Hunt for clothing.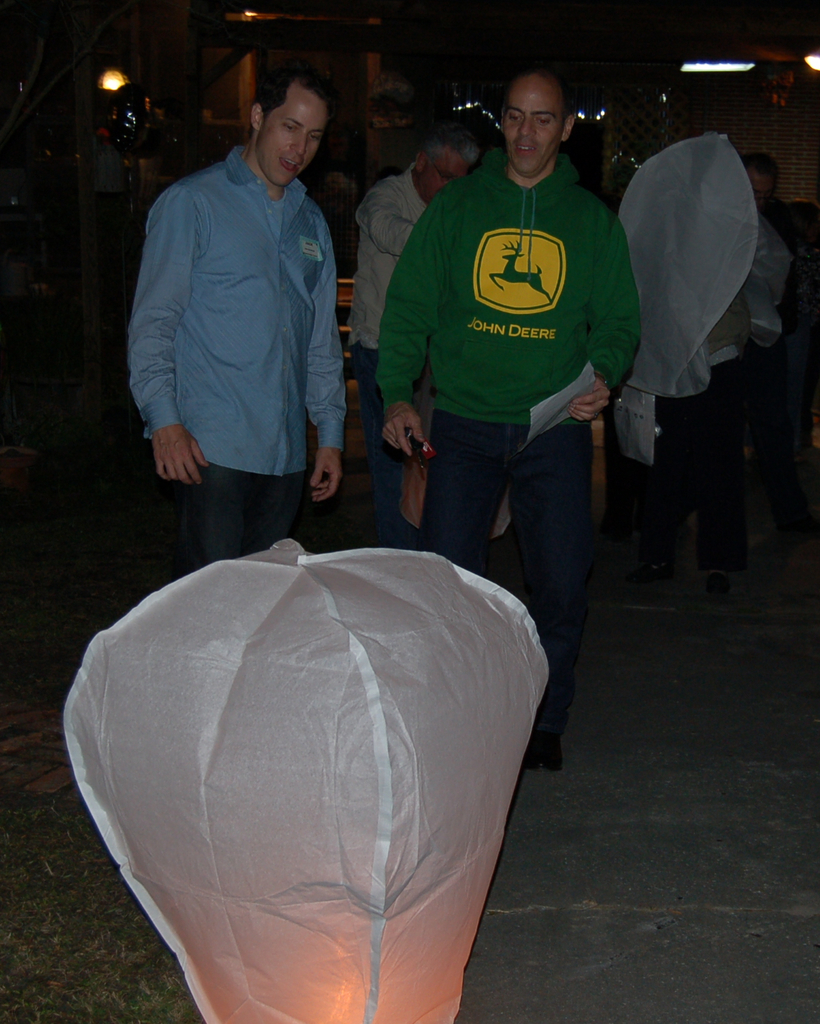
Hunted down at x1=377, y1=154, x2=637, y2=735.
